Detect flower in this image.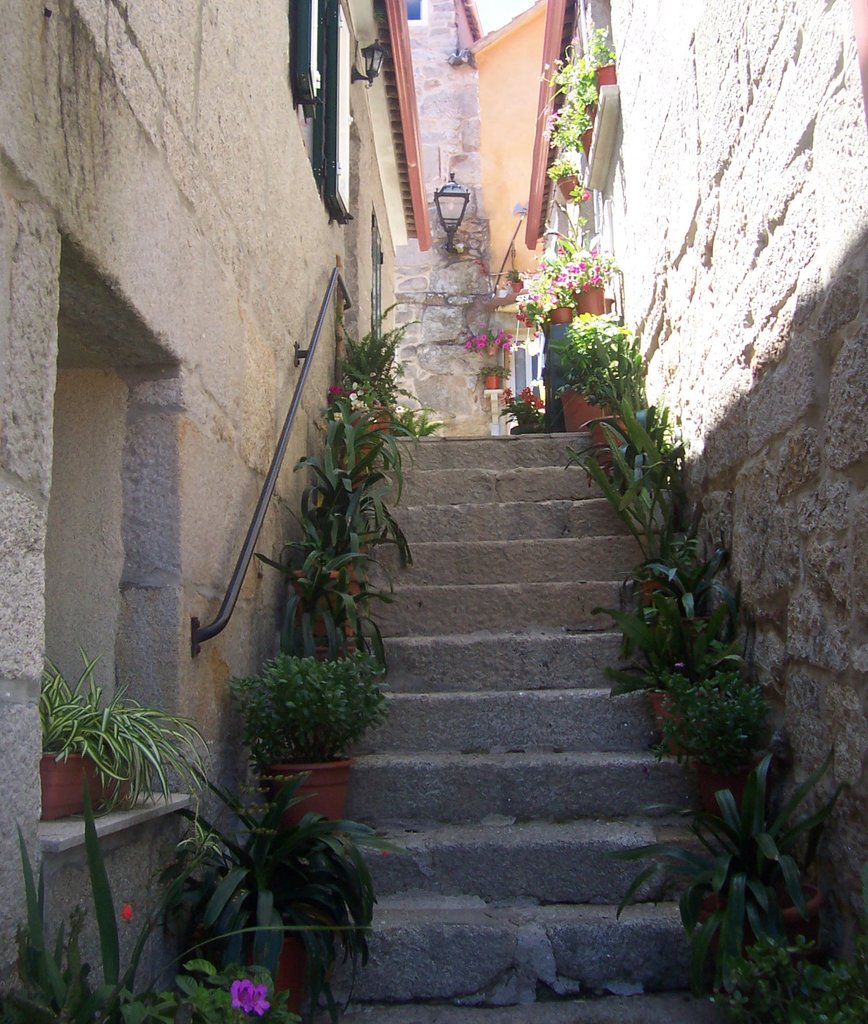
Detection: (x1=224, y1=979, x2=271, y2=1018).
